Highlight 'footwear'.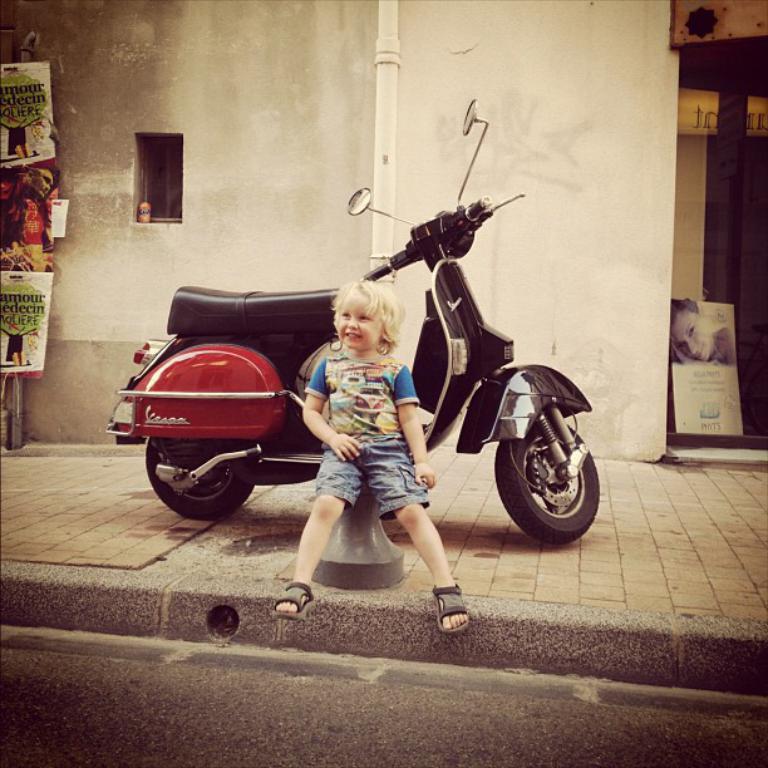
Highlighted region: Rect(429, 585, 469, 639).
